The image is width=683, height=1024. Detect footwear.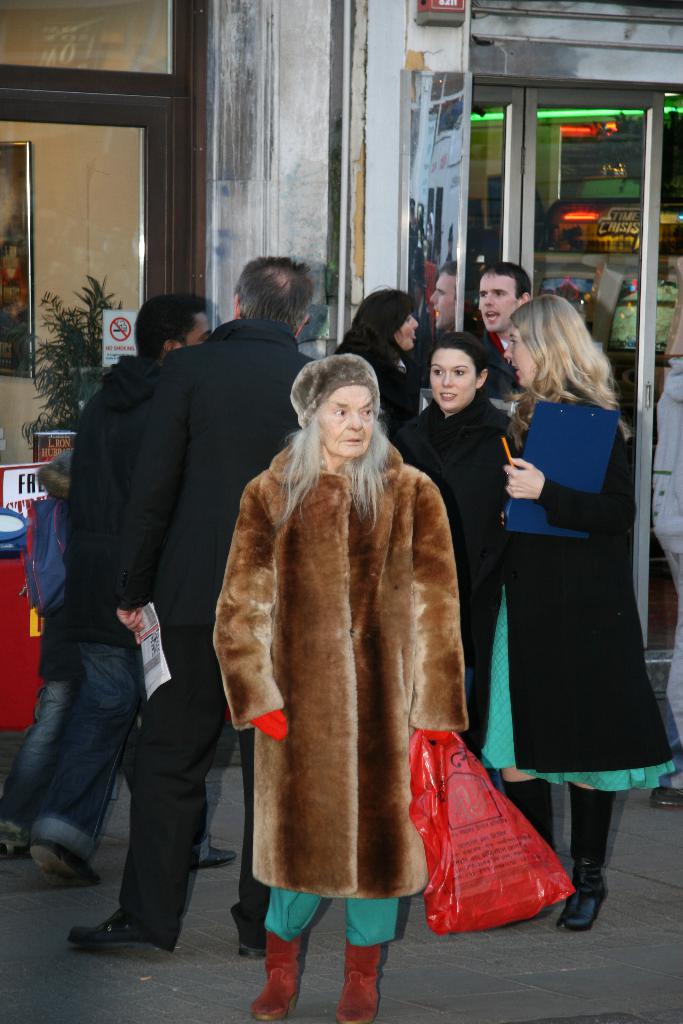
Detection: 64/908/179/961.
